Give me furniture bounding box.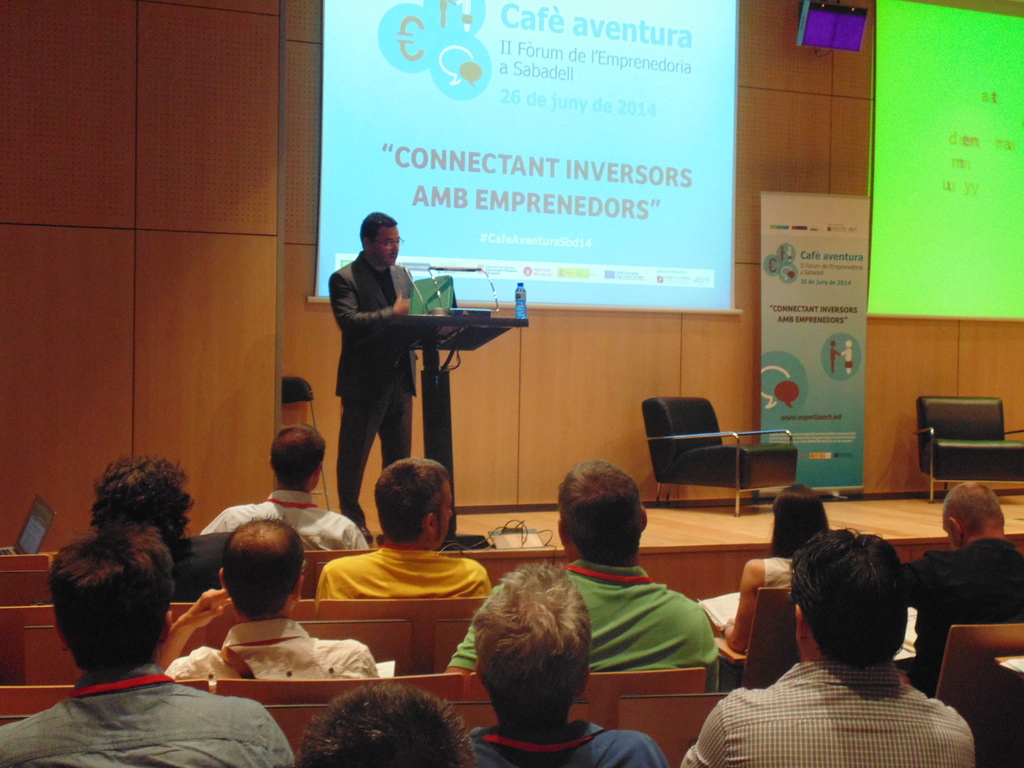
x1=912, y1=398, x2=1023, y2=505.
